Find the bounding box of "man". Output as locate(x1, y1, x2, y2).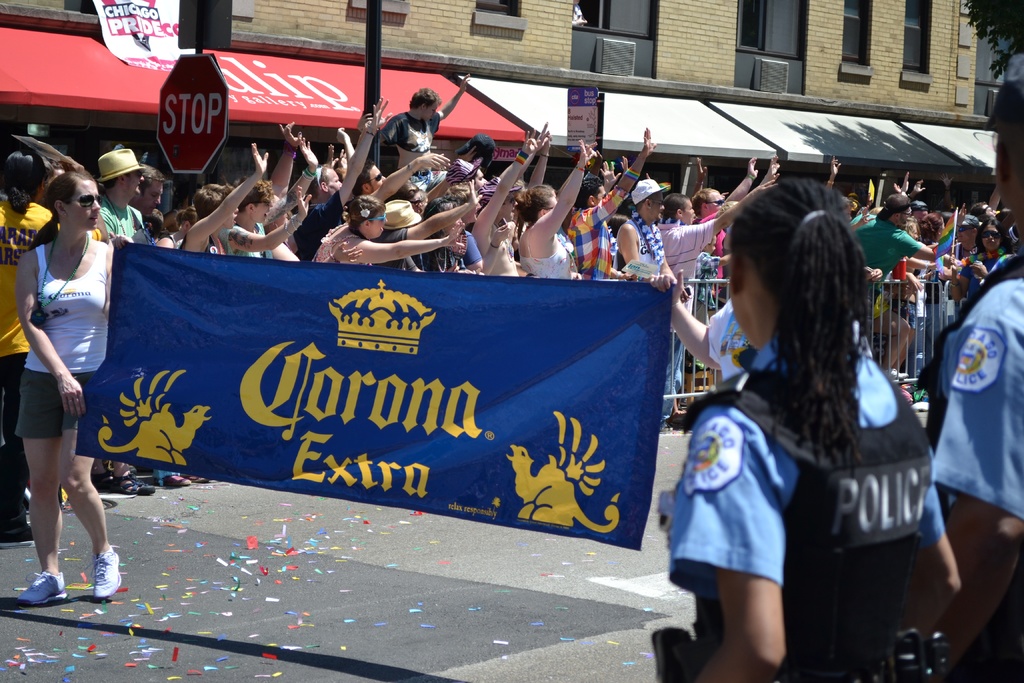
locate(856, 189, 966, 341).
